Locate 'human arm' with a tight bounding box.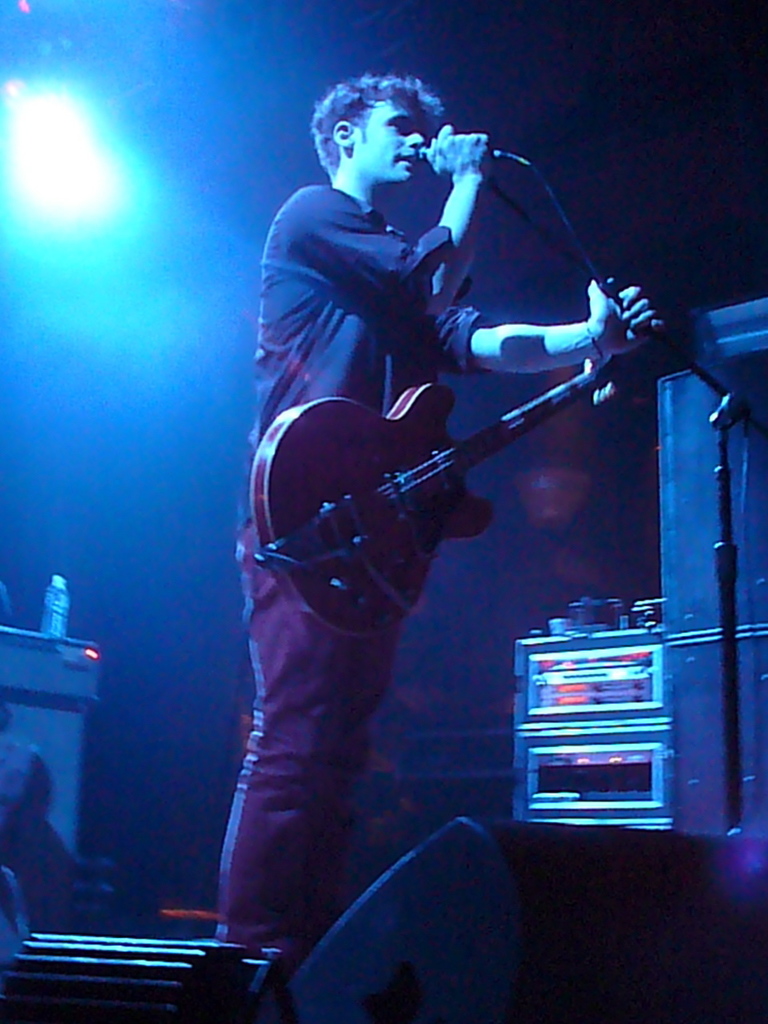
bbox=(438, 273, 686, 383).
